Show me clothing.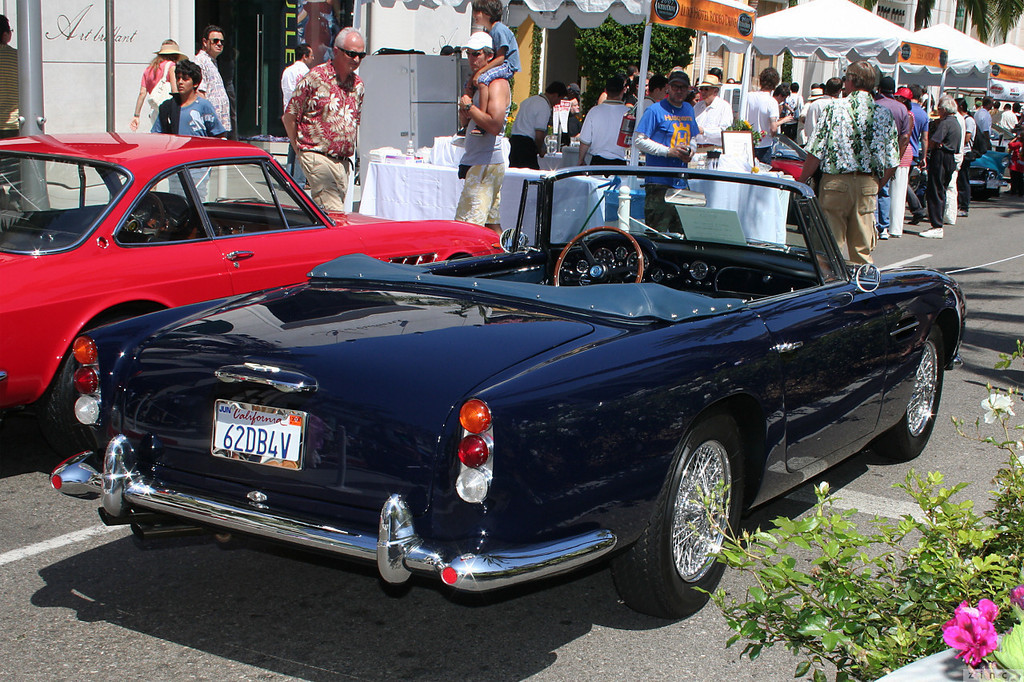
clothing is here: detection(881, 95, 910, 150).
